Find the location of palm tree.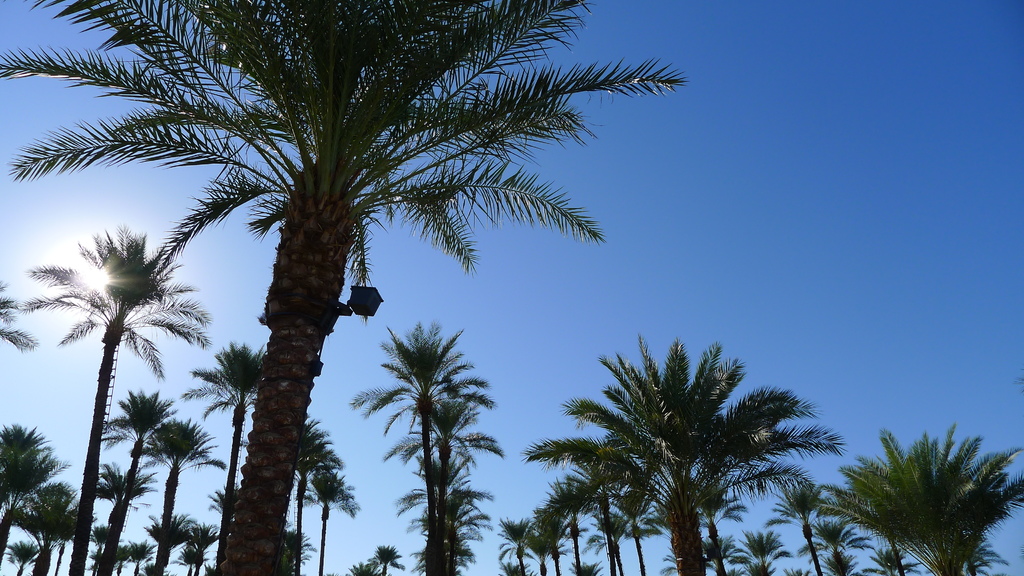
Location: 182,352,291,562.
